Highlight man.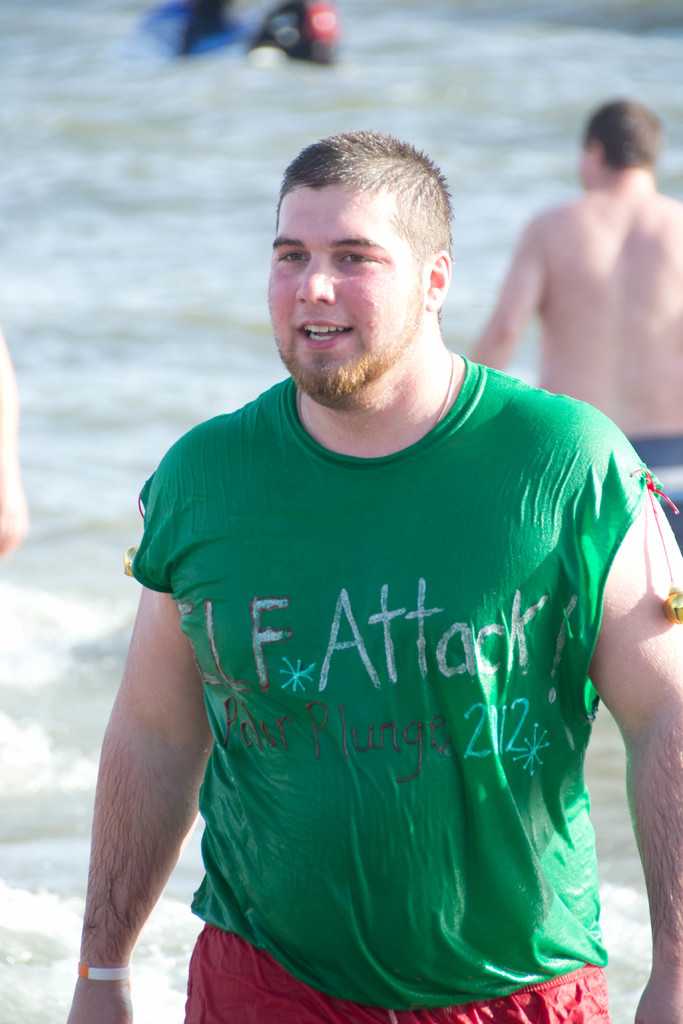
Highlighted region: bbox=[74, 131, 682, 1023].
